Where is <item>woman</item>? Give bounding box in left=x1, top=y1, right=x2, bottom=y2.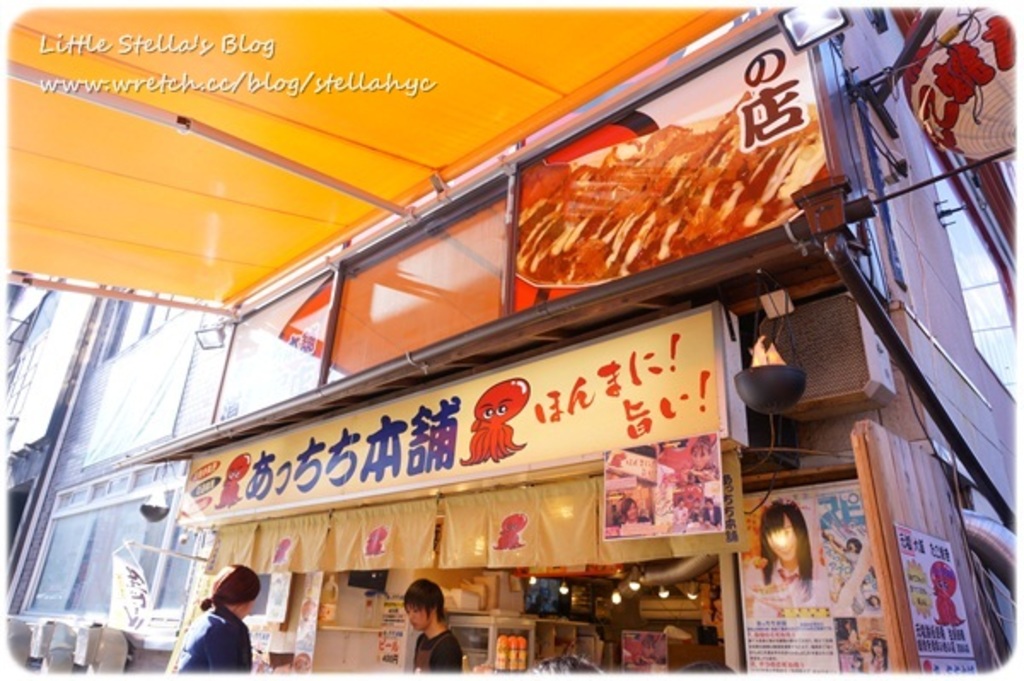
left=396, top=575, right=466, bottom=679.
